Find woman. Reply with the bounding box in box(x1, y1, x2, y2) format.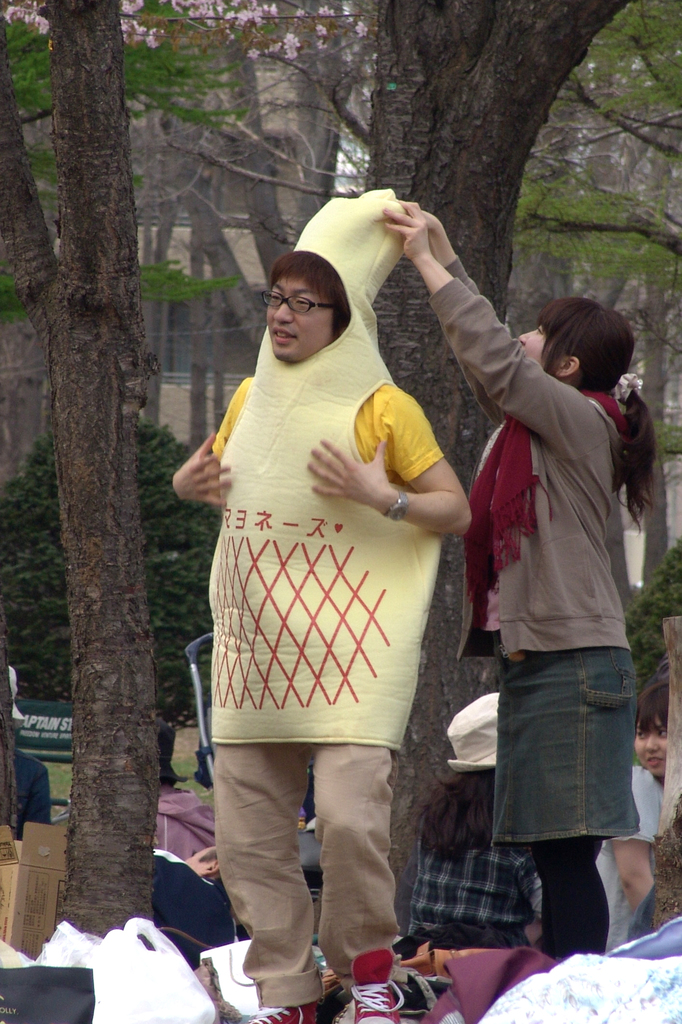
box(381, 223, 665, 995).
